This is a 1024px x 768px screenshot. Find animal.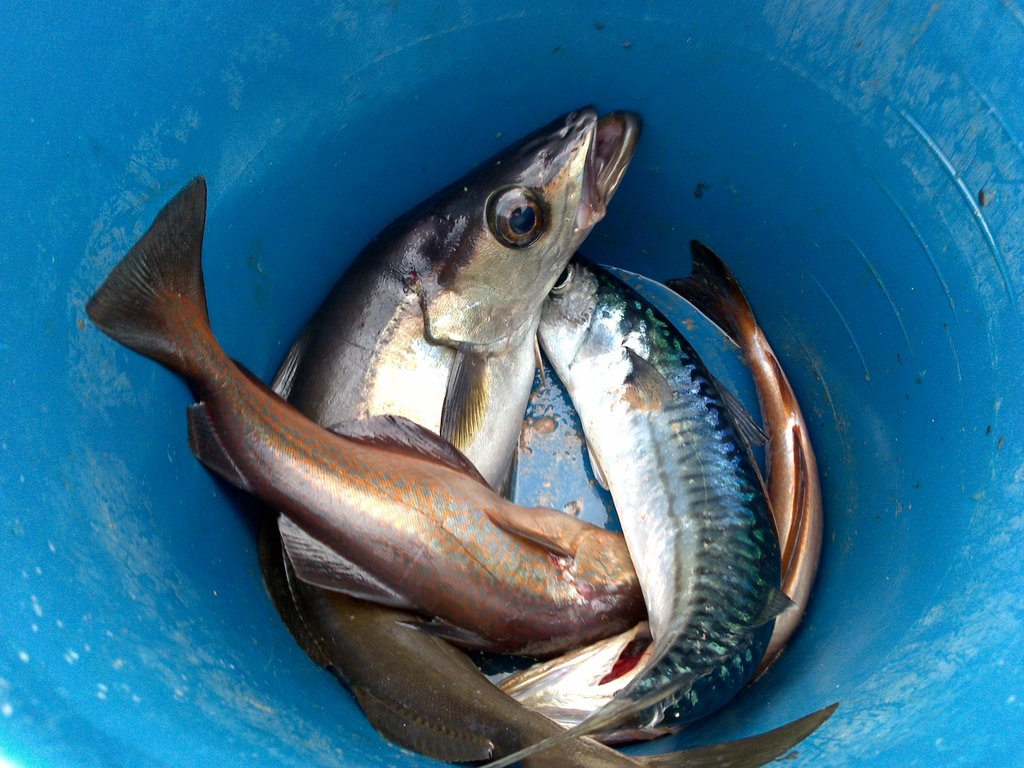
Bounding box: select_region(85, 168, 639, 592).
